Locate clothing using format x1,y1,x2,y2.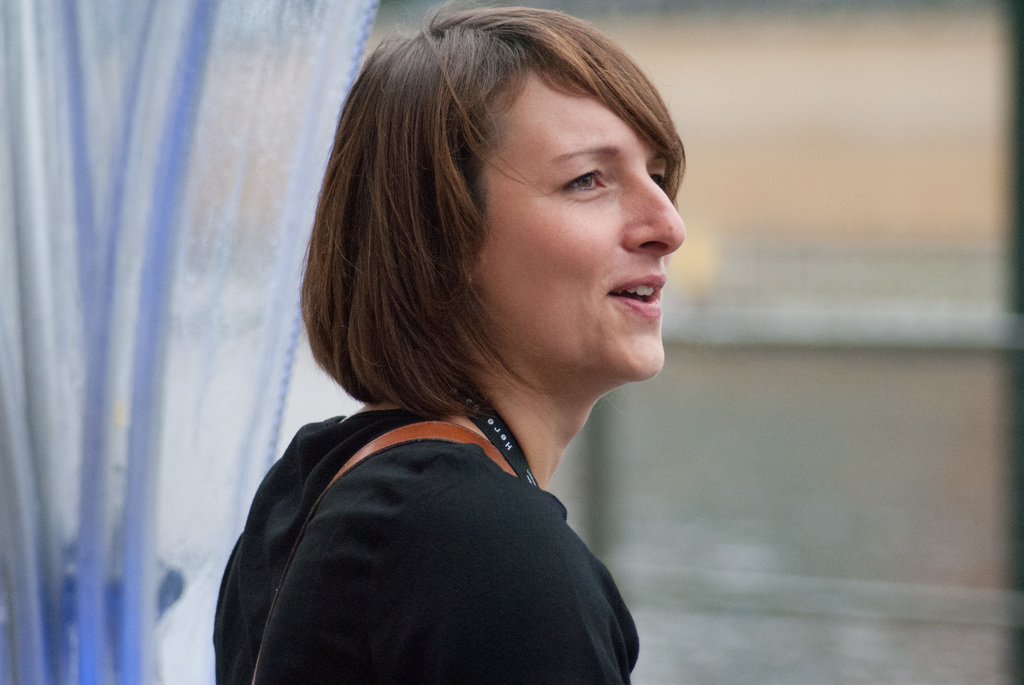
192,346,681,677.
